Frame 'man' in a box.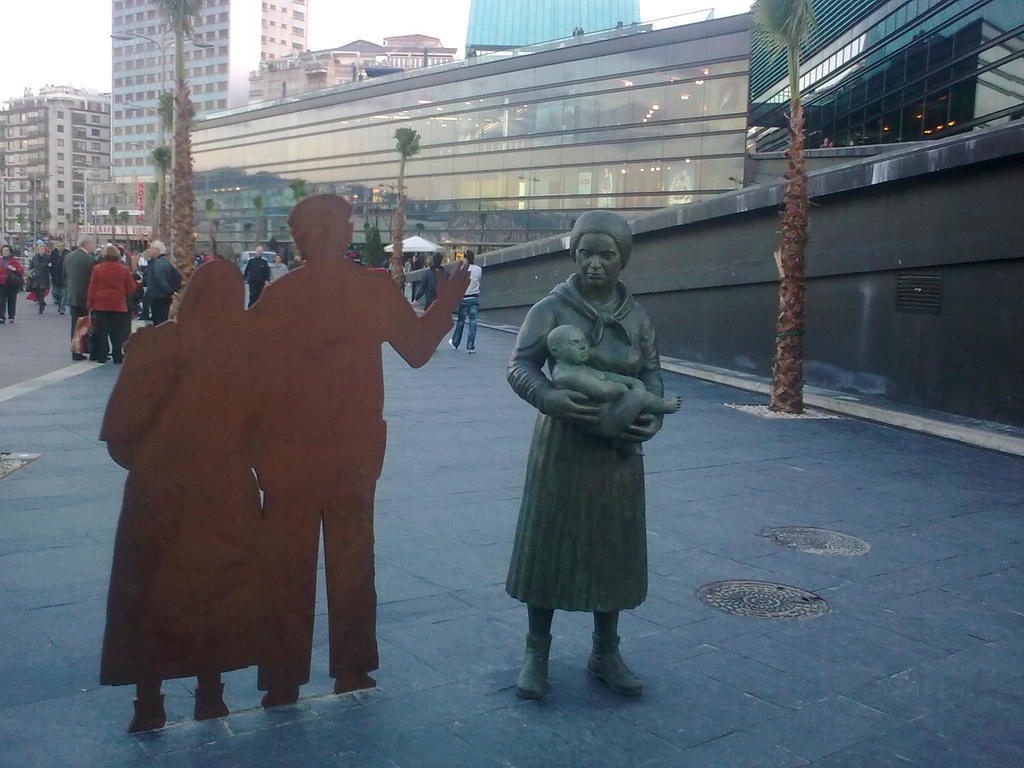
x1=237, y1=241, x2=271, y2=299.
